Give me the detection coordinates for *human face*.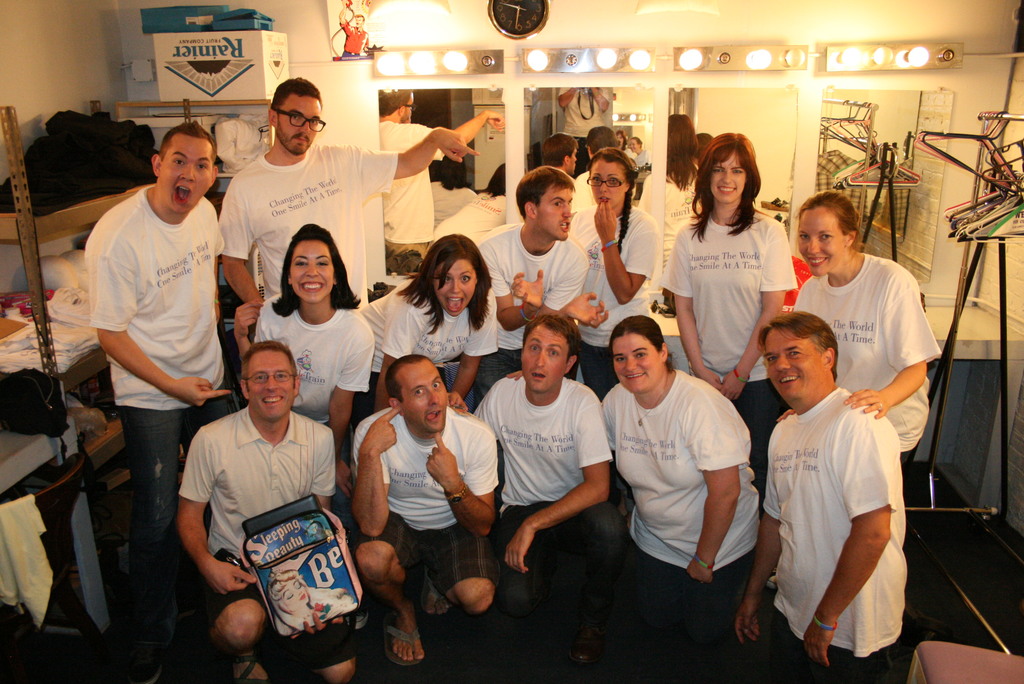
detection(430, 256, 472, 314).
